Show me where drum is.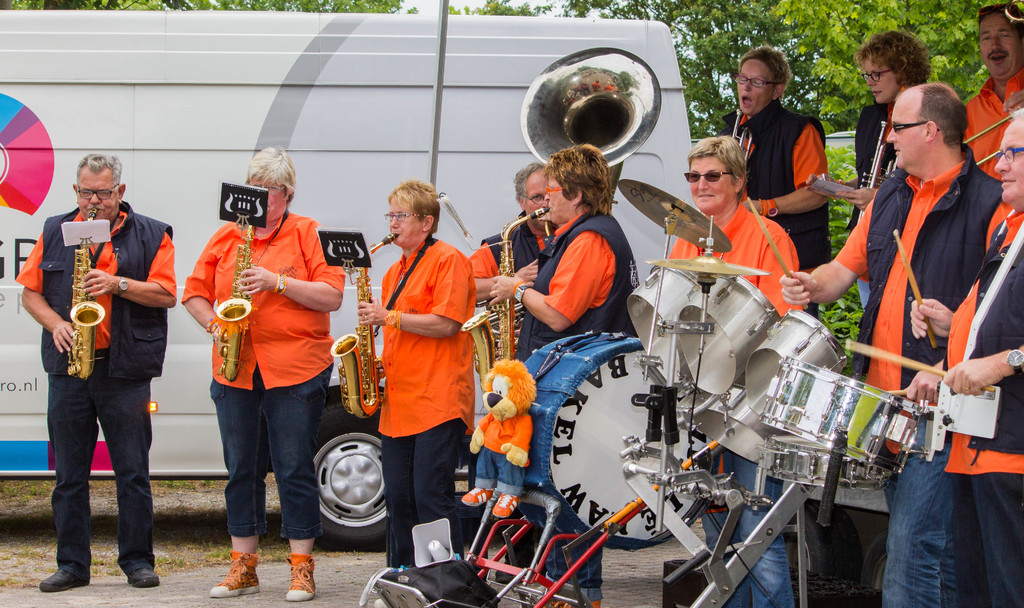
drum is at bbox(630, 254, 707, 385).
